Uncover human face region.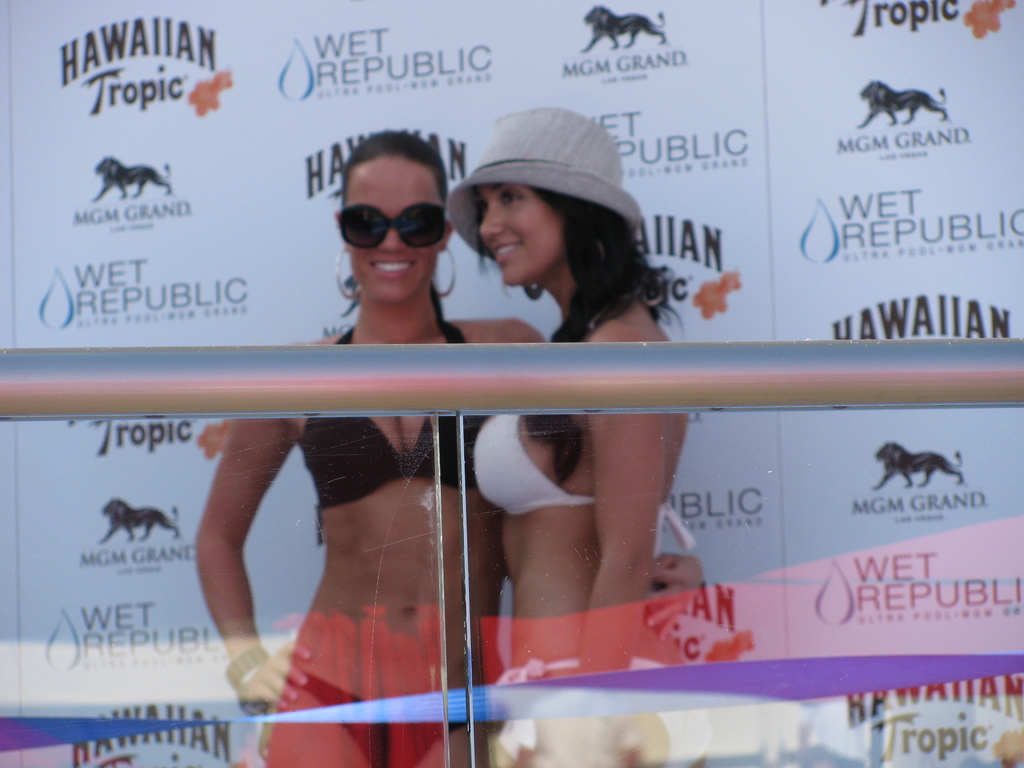
Uncovered: 481,180,567,292.
